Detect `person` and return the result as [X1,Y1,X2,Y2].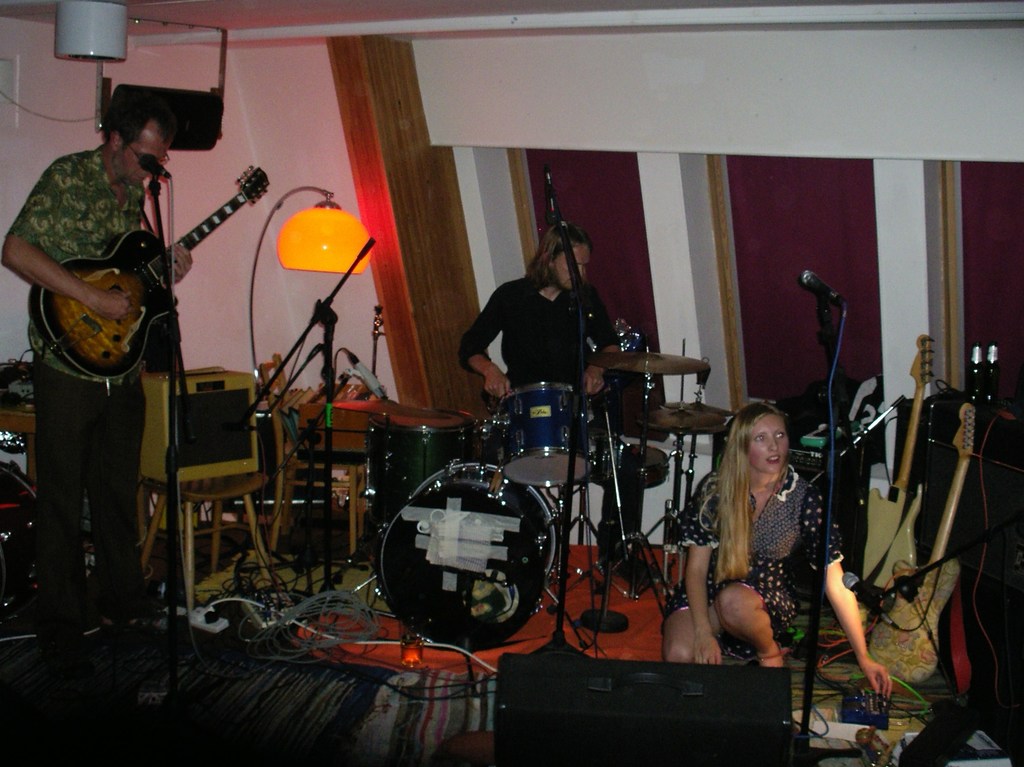
[660,405,892,699].
